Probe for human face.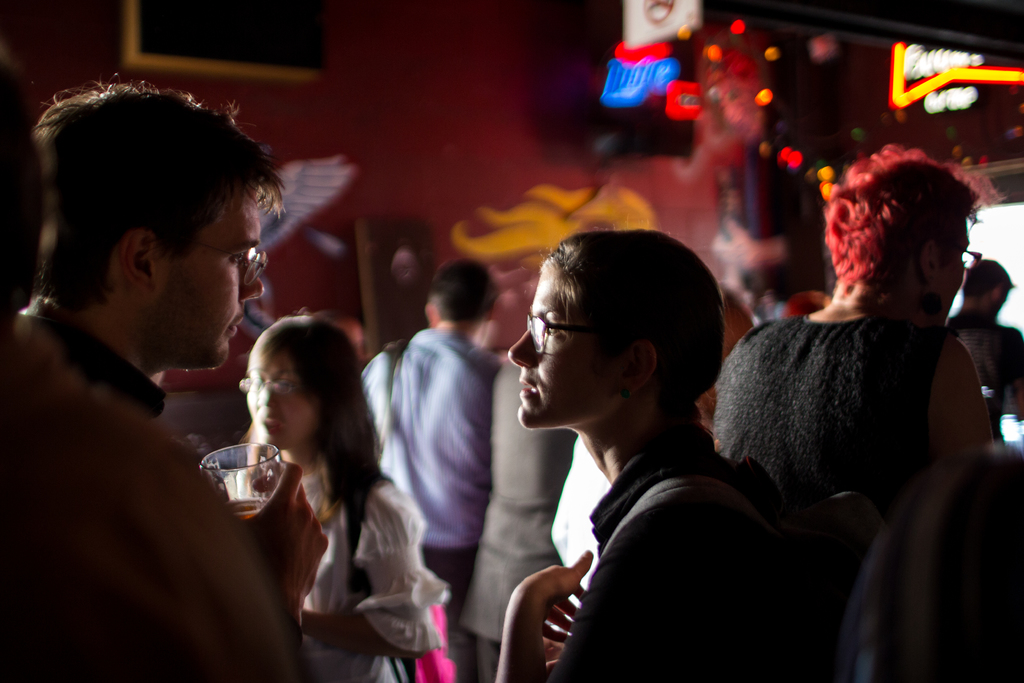
Probe result: box(246, 353, 316, 450).
